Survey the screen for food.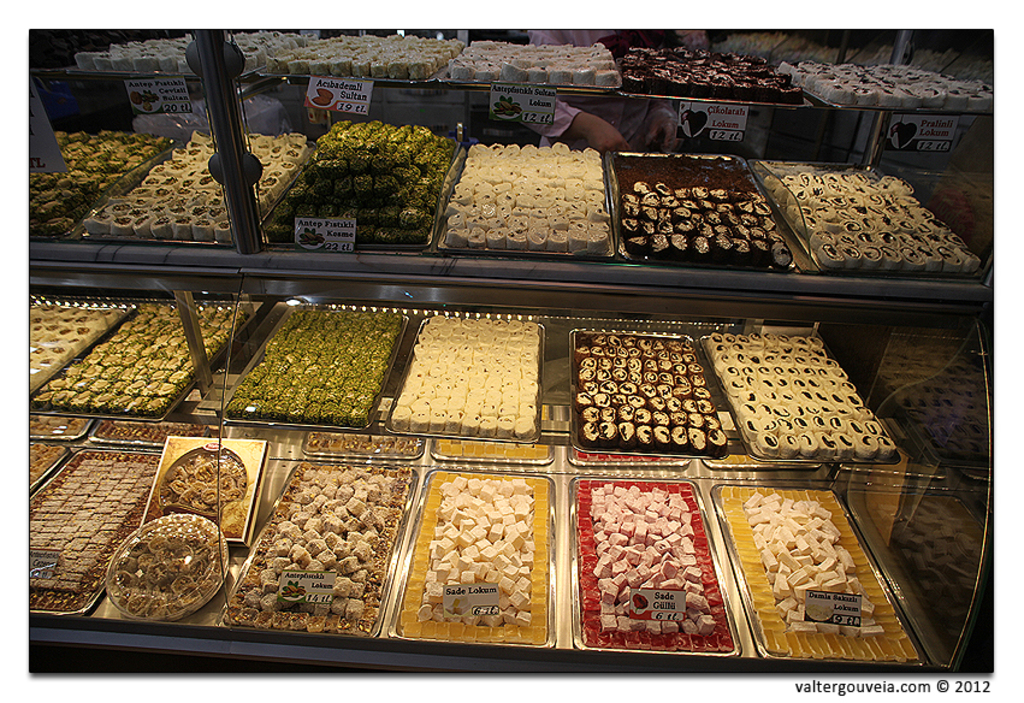
Survey found: rect(126, 85, 161, 112).
